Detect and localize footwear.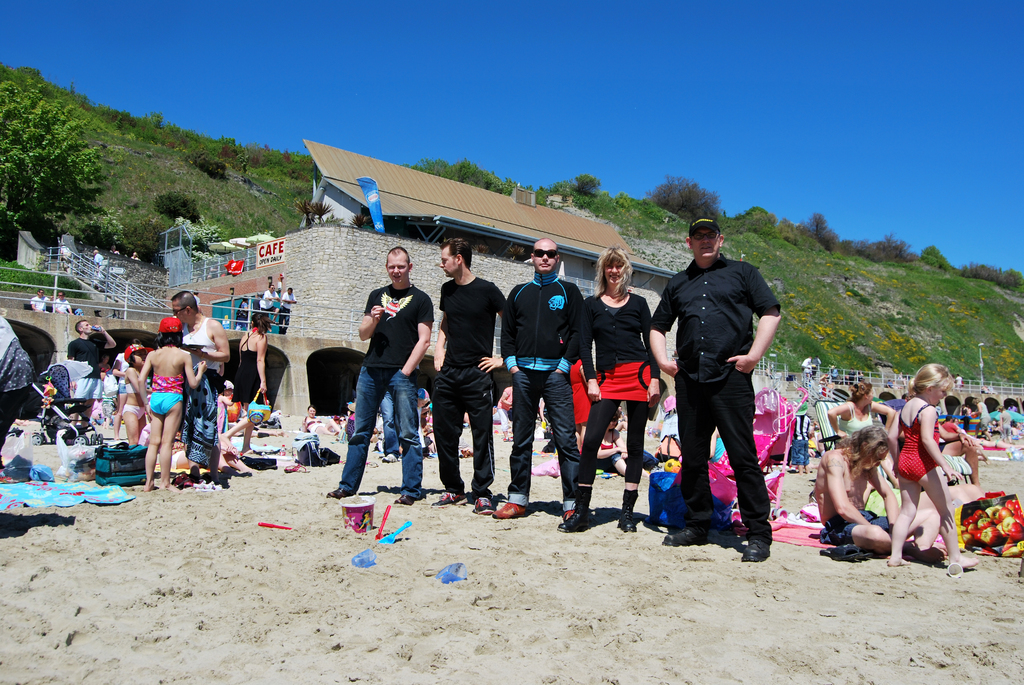
Localized at bbox(390, 492, 417, 508).
